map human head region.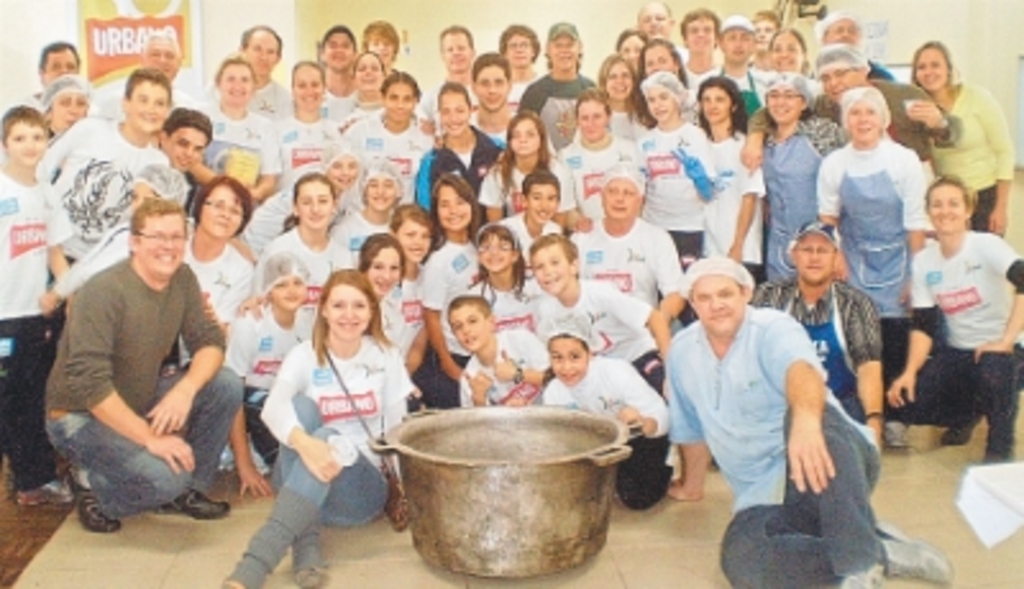
Mapped to detection(545, 23, 576, 69).
